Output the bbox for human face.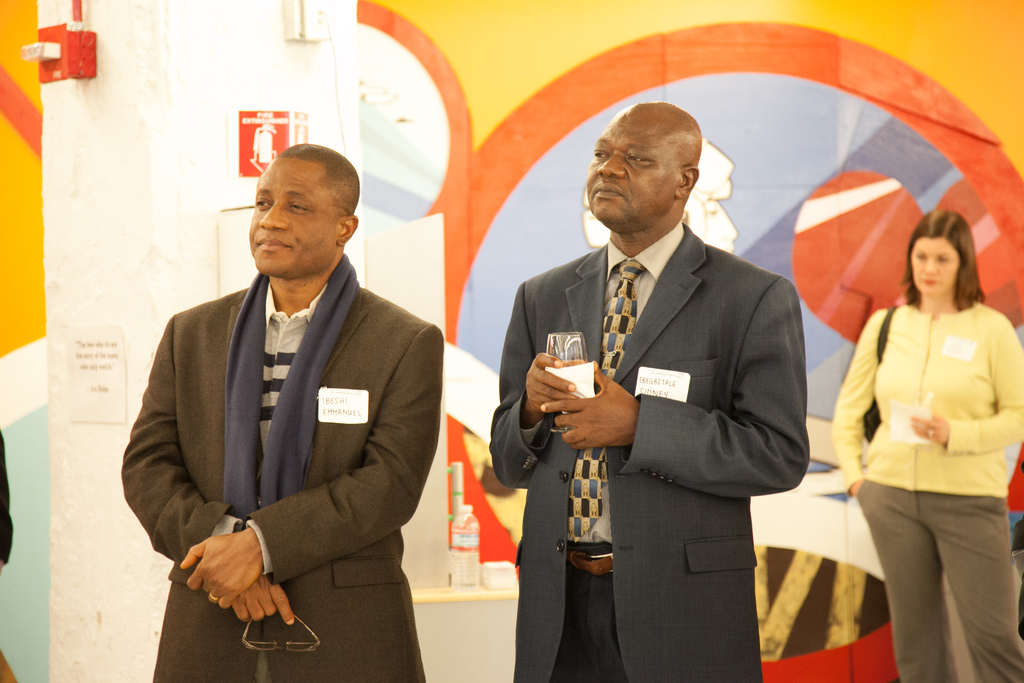
BBox(250, 159, 335, 280).
